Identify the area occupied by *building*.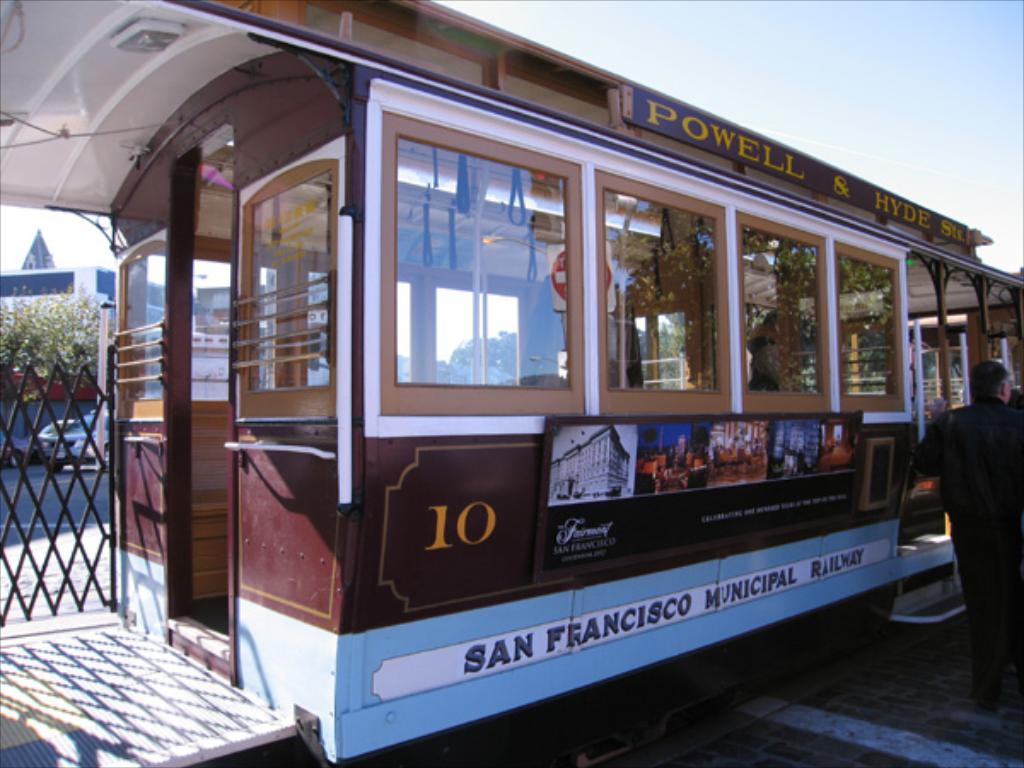
Area: select_region(0, 230, 119, 471).
